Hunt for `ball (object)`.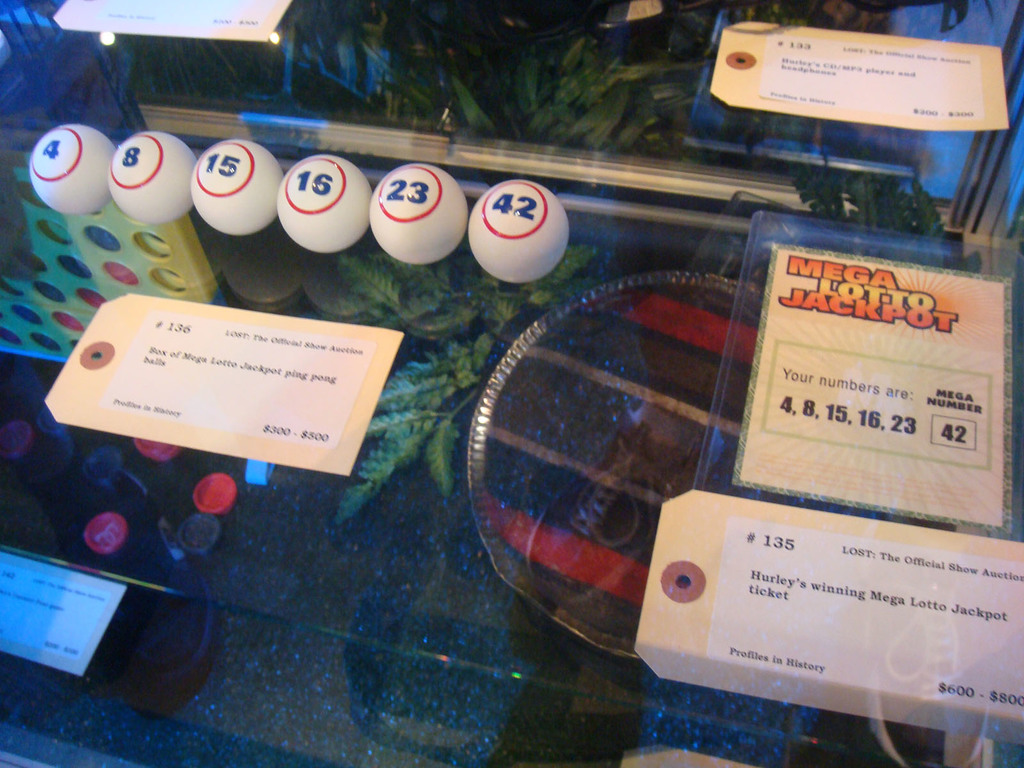
Hunted down at <region>31, 124, 114, 212</region>.
